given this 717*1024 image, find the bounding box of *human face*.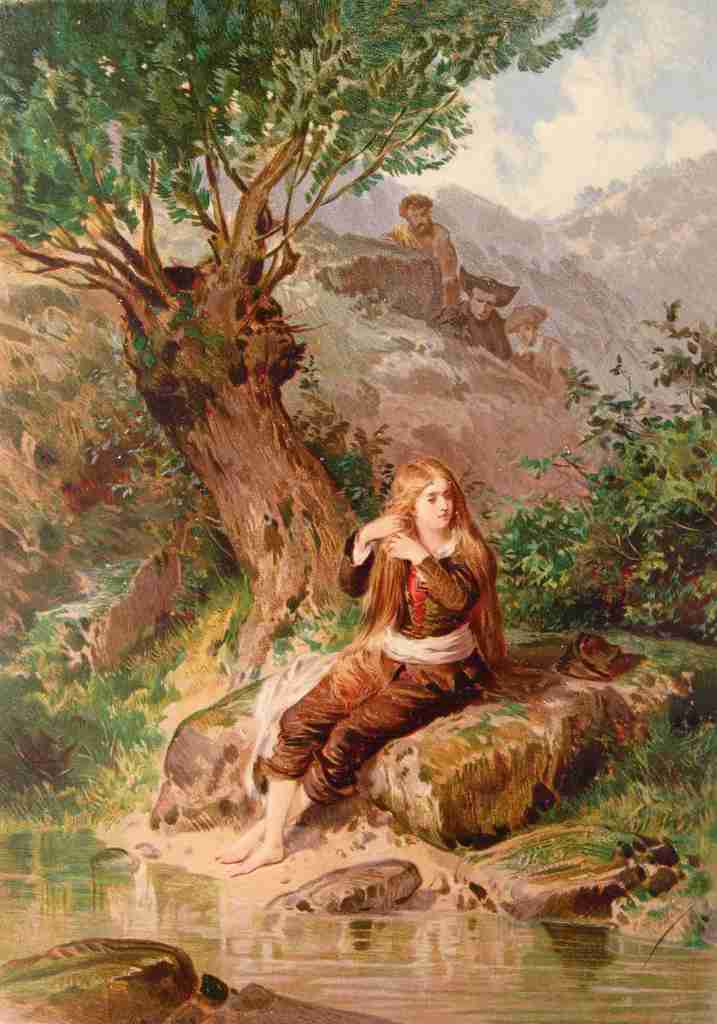
404:204:428:228.
